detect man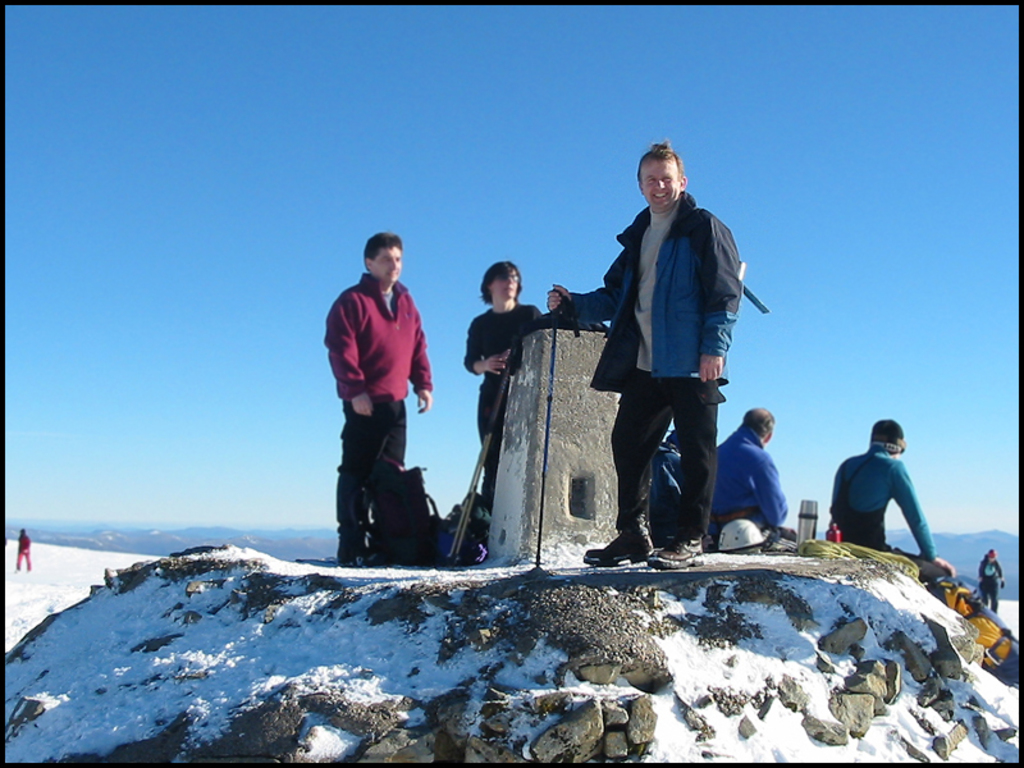
rect(823, 419, 957, 585)
